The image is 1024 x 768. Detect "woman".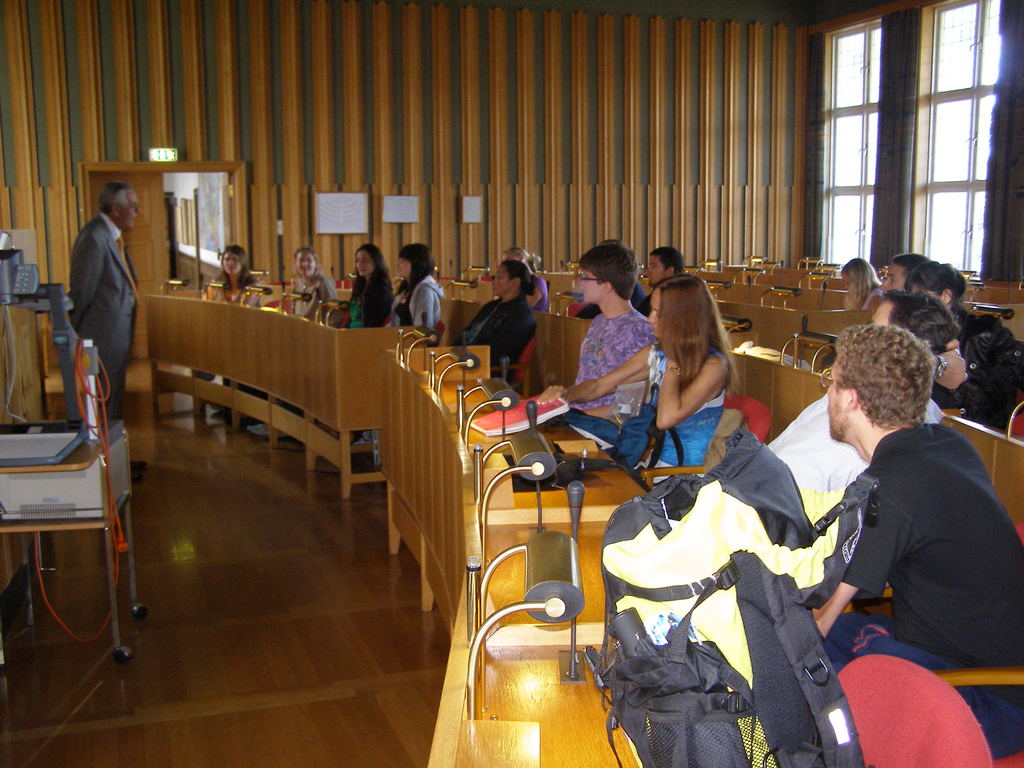
Detection: x1=207, y1=246, x2=264, y2=309.
